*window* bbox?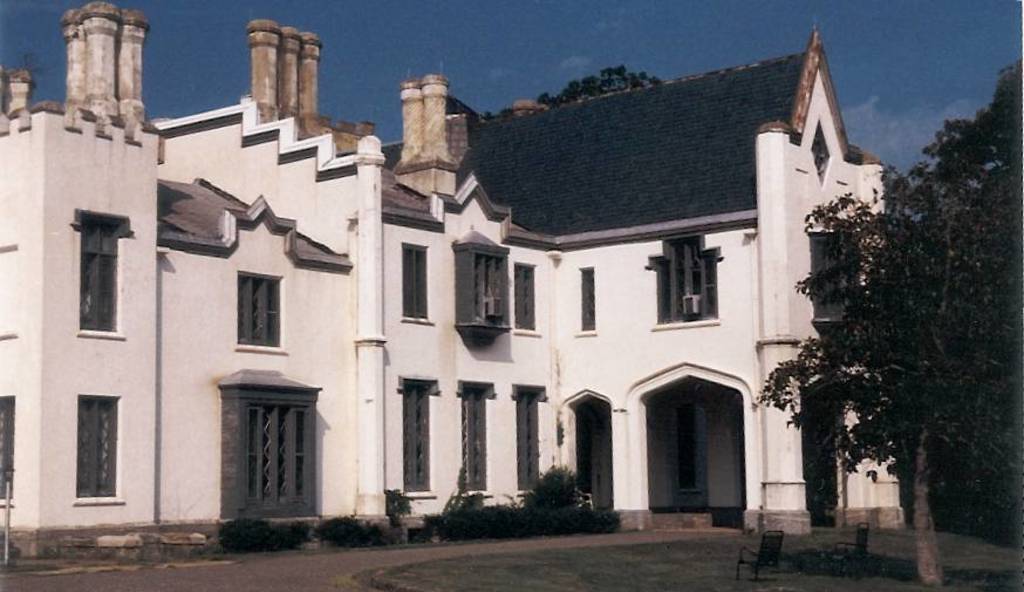
<box>392,377,437,491</box>
